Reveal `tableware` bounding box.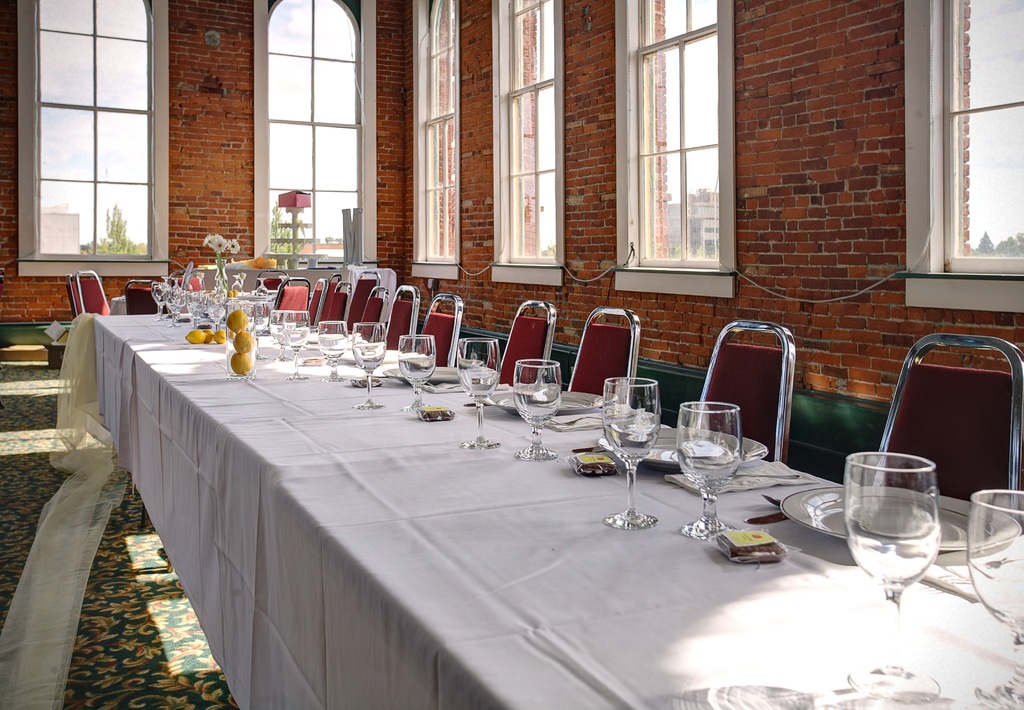
Revealed: crop(349, 320, 387, 407).
